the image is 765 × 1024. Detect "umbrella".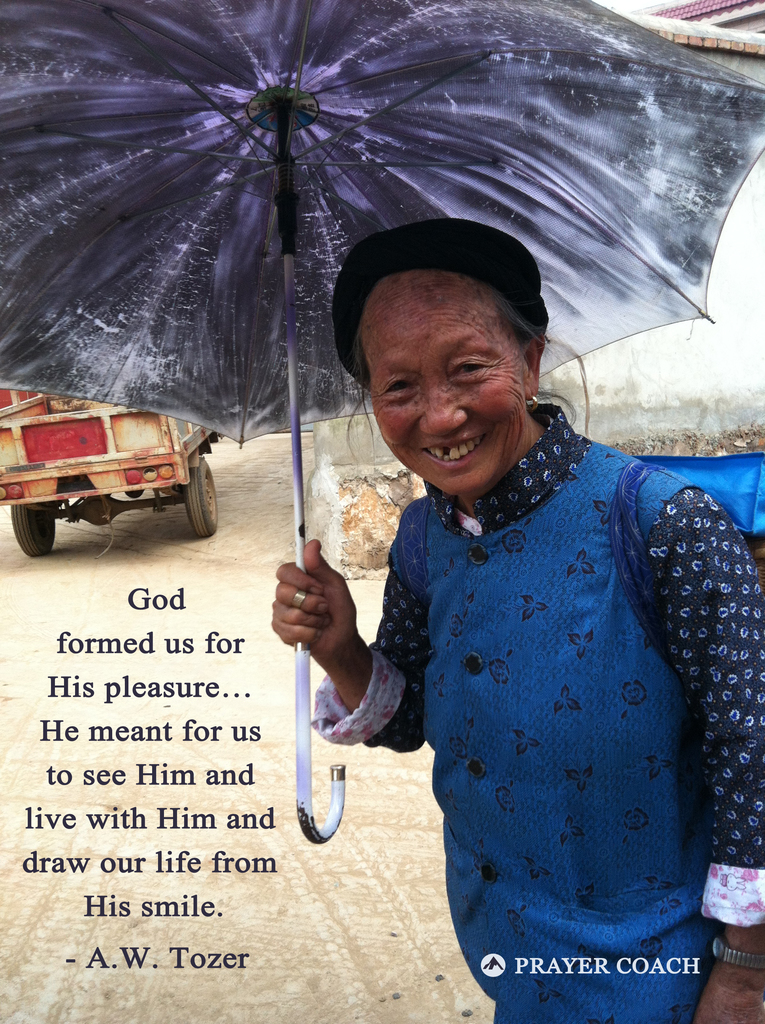
Detection: [0, 0, 764, 862].
